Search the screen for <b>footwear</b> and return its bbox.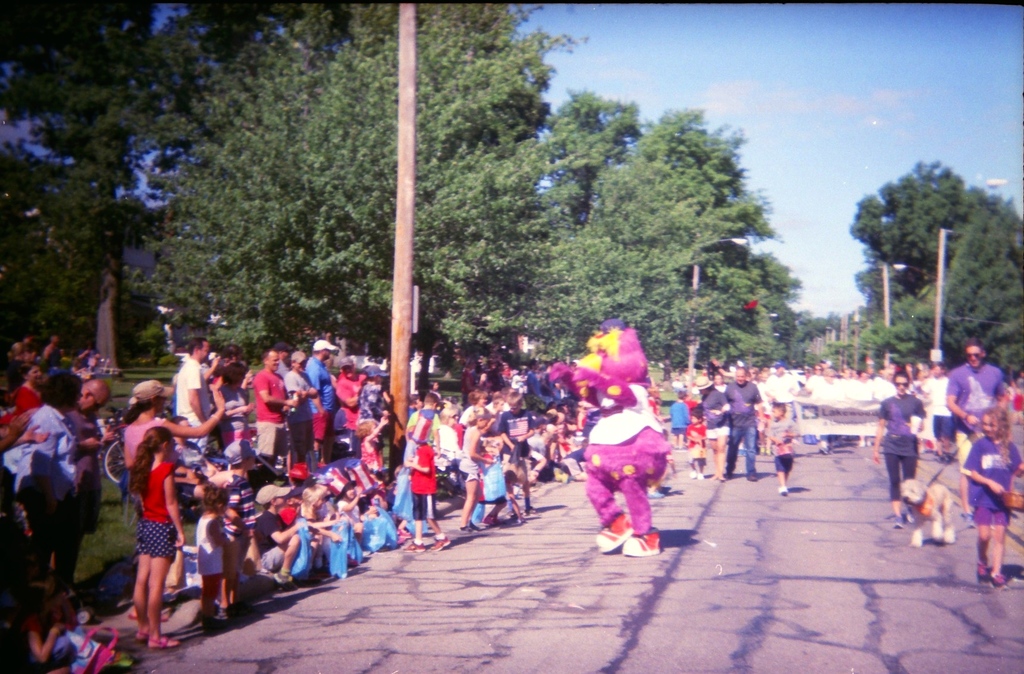
Found: 435 531 447 552.
